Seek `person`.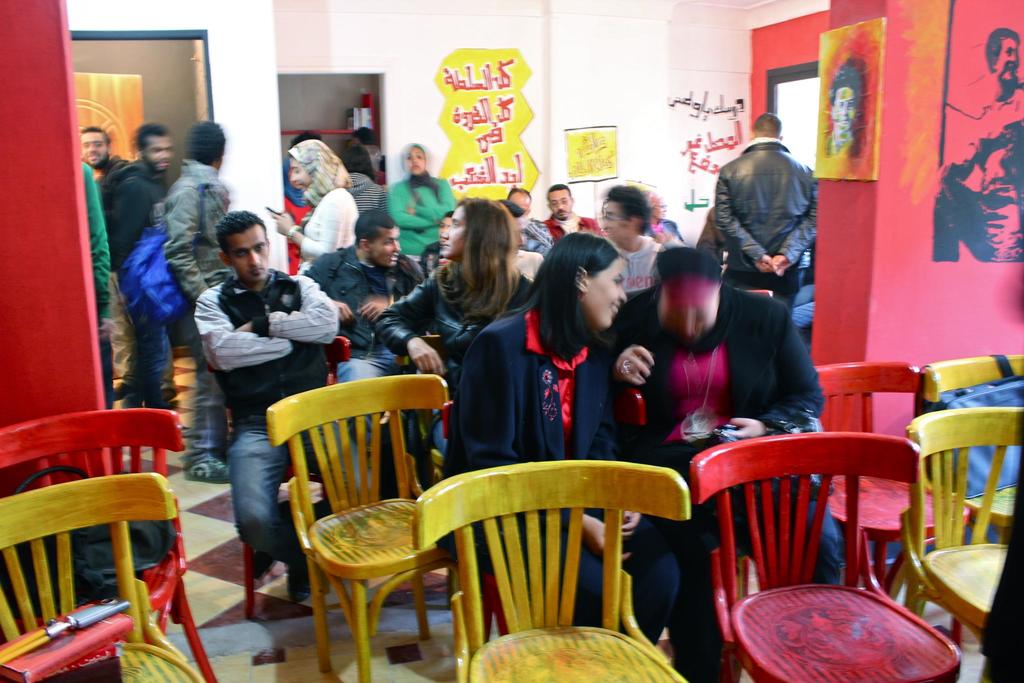
rect(164, 125, 234, 486).
